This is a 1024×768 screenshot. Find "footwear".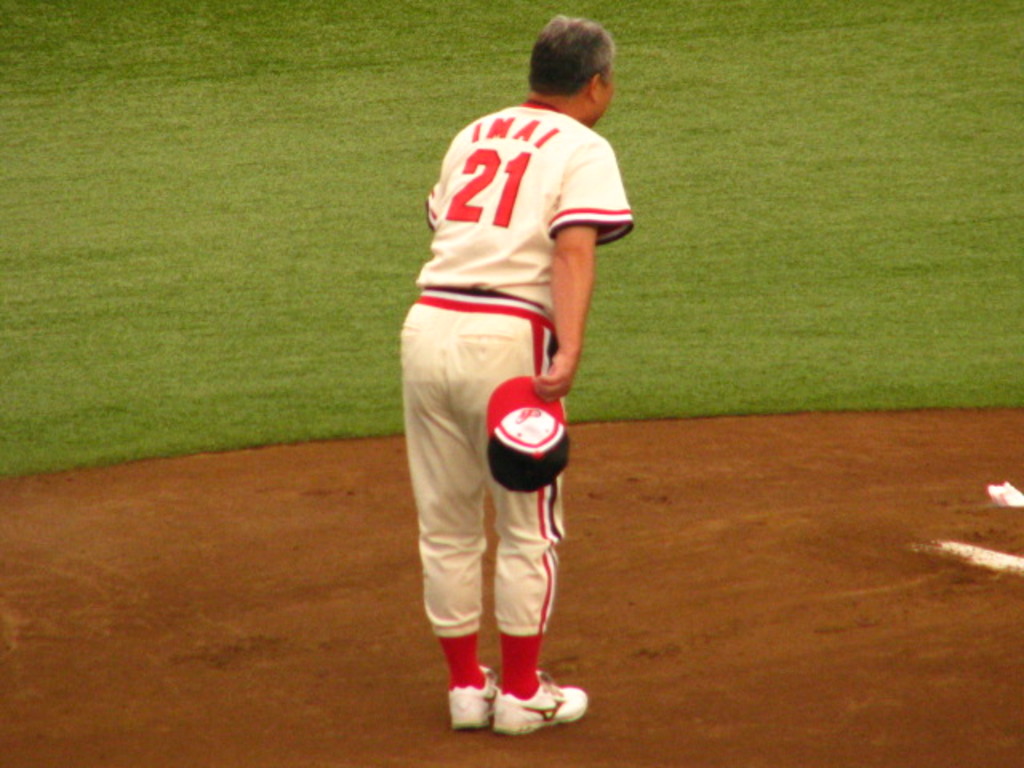
Bounding box: x1=443, y1=662, x2=501, y2=733.
